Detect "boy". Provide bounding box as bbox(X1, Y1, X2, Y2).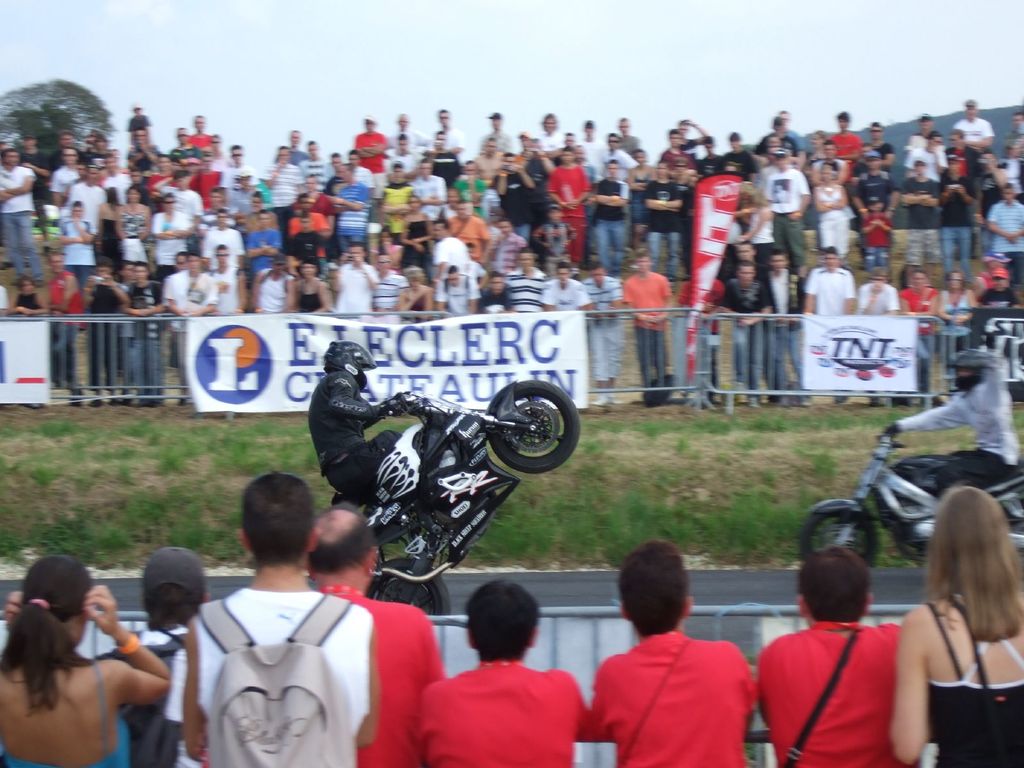
bbox(397, 595, 576, 767).
